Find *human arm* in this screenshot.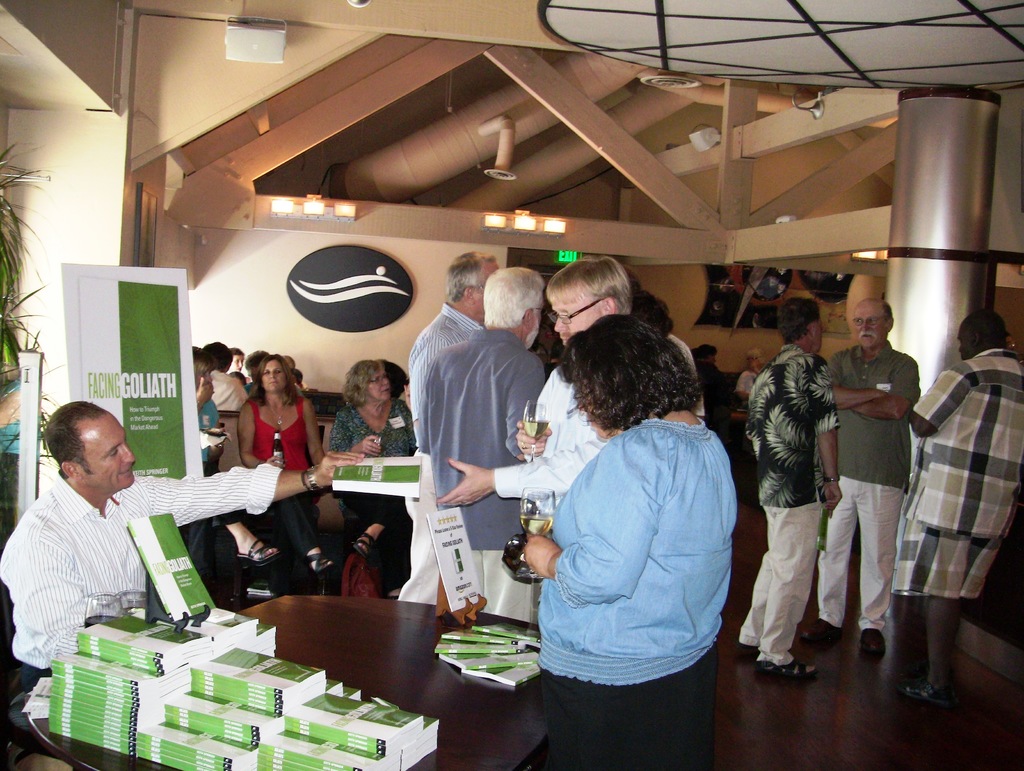
The bounding box for *human arm* is [818,361,847,516].
